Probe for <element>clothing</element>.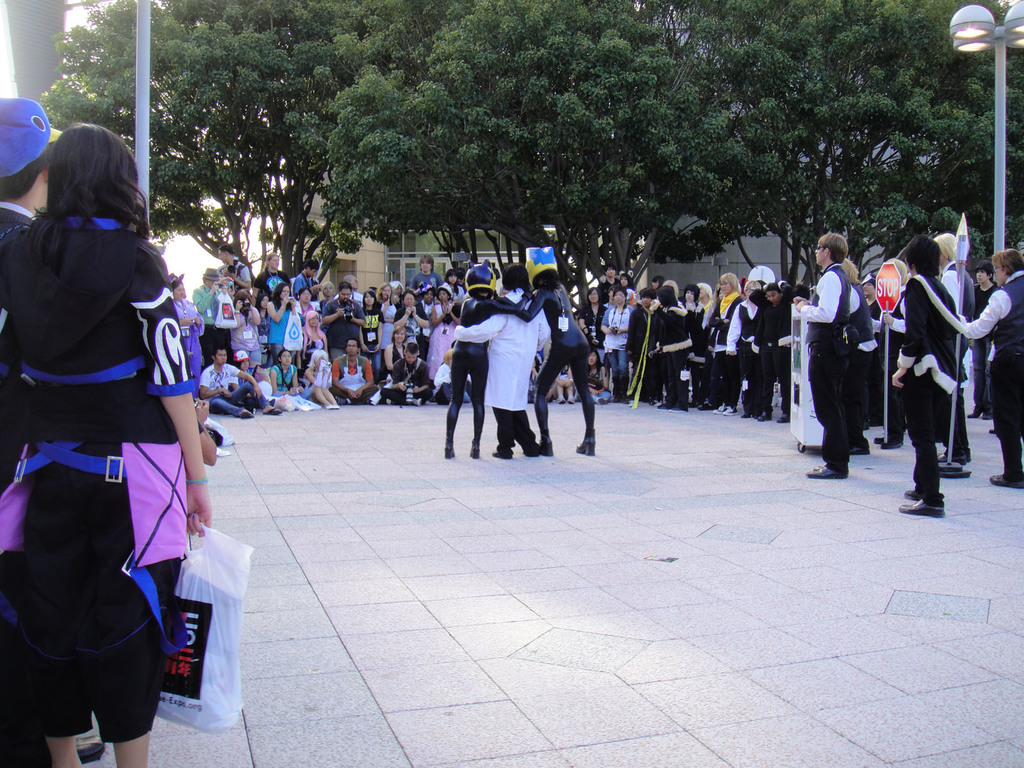
Probe result: [x1=430, y1=291, x2=454, y2=363].
